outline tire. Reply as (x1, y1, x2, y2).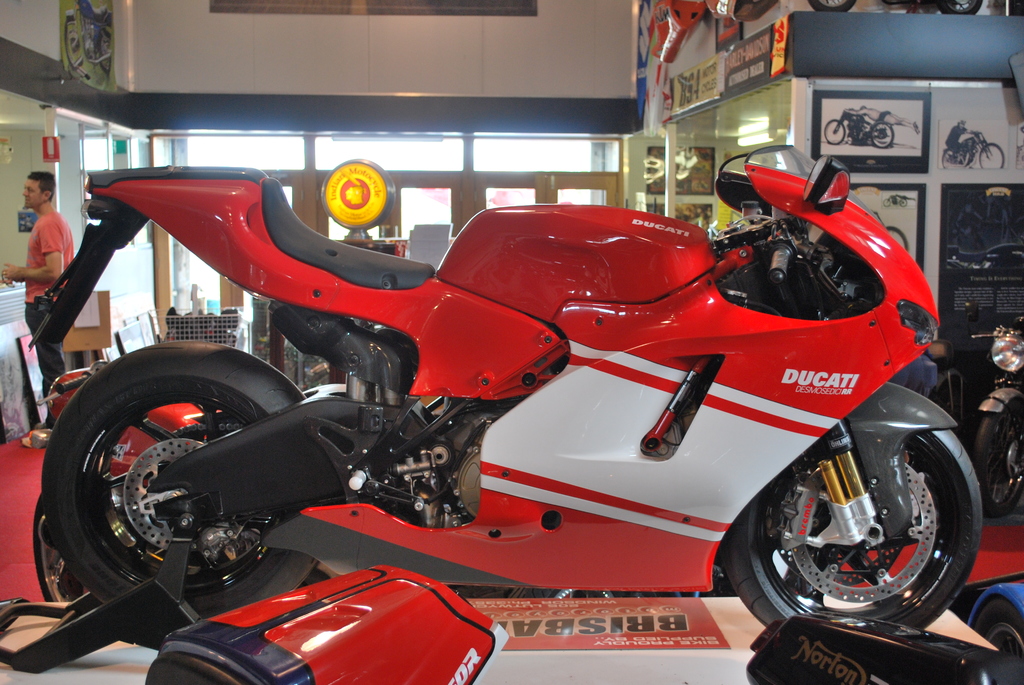
(967, 602, 1023, 684).
